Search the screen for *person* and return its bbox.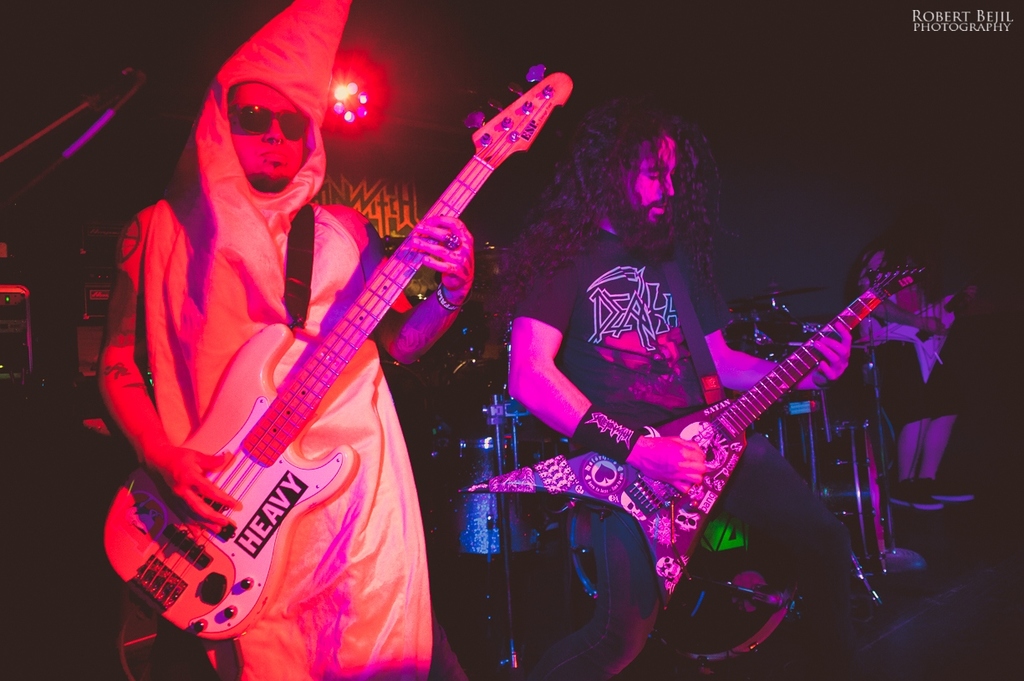
Found: bbox=[482, 94, 863, 680].
